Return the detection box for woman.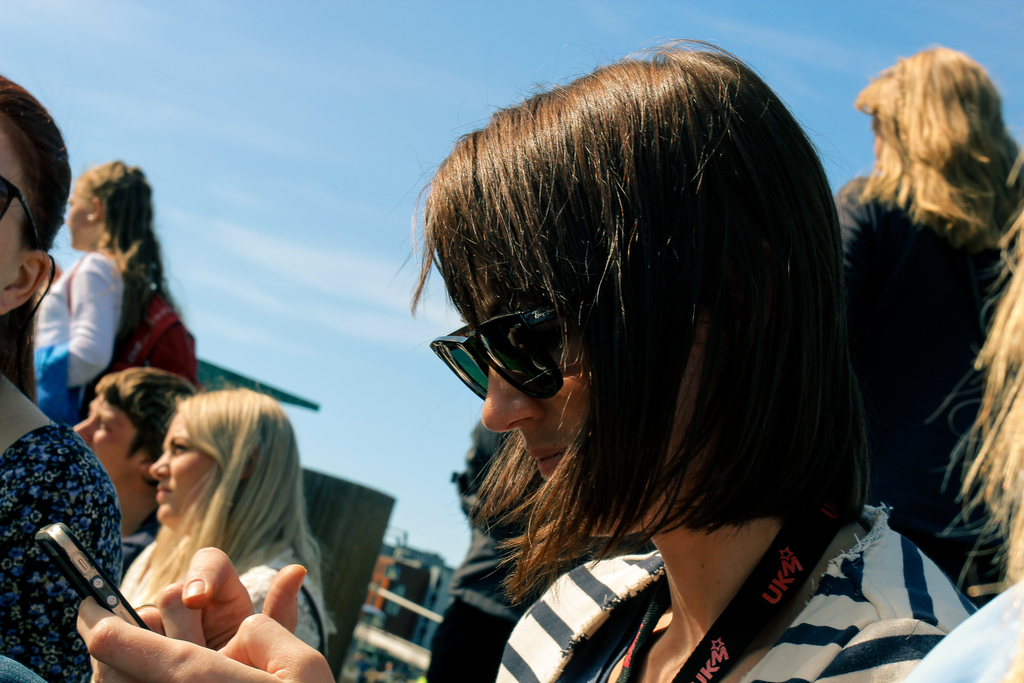
395 31 981 682.
